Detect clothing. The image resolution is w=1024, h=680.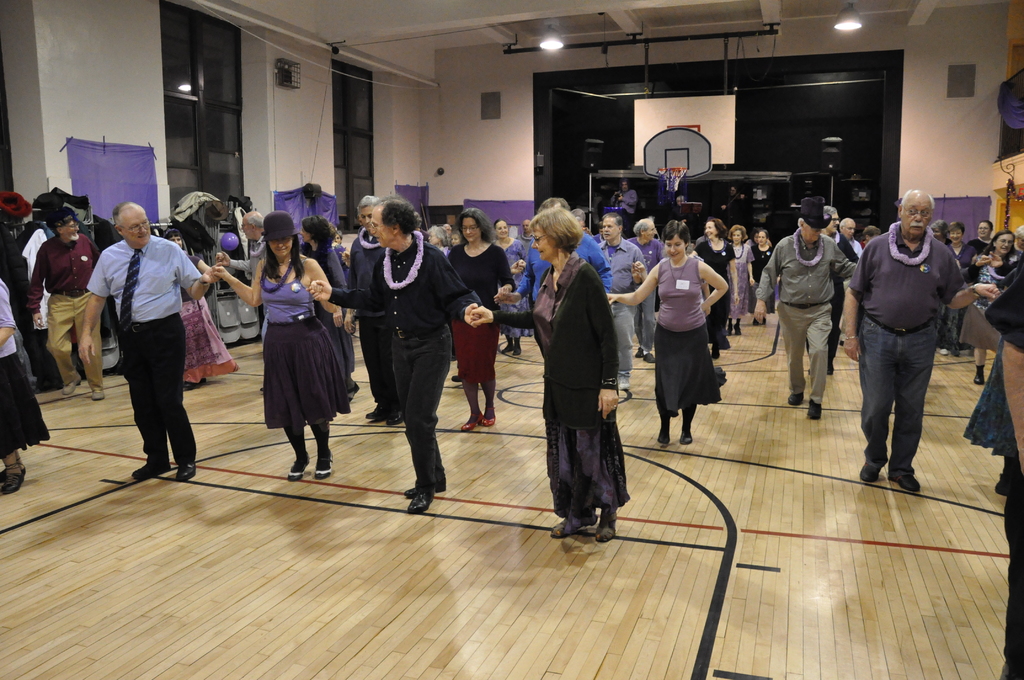
BBox(724, 243, 755, 319).
